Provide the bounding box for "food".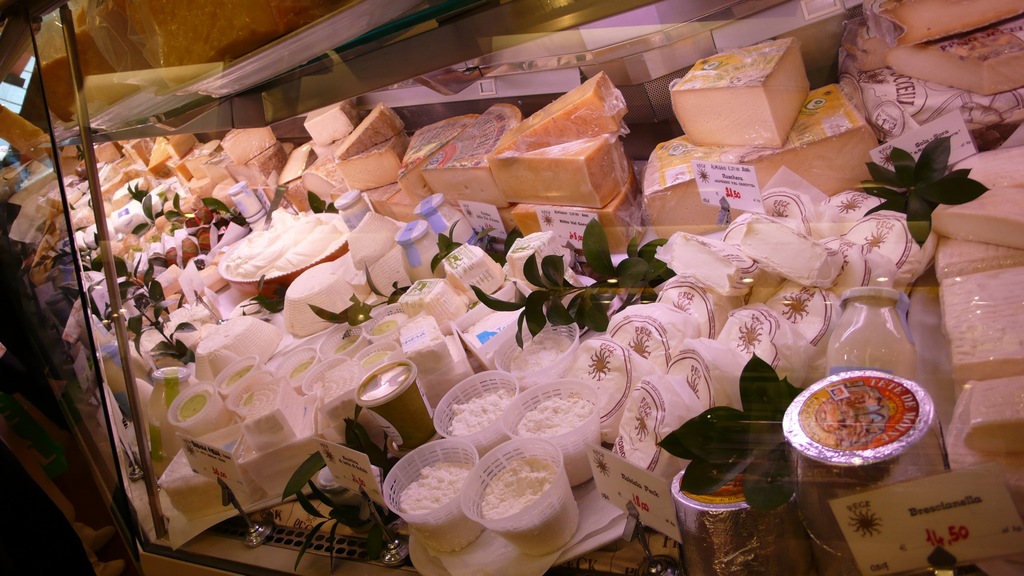
BBox(124, 136, 166, 172).
